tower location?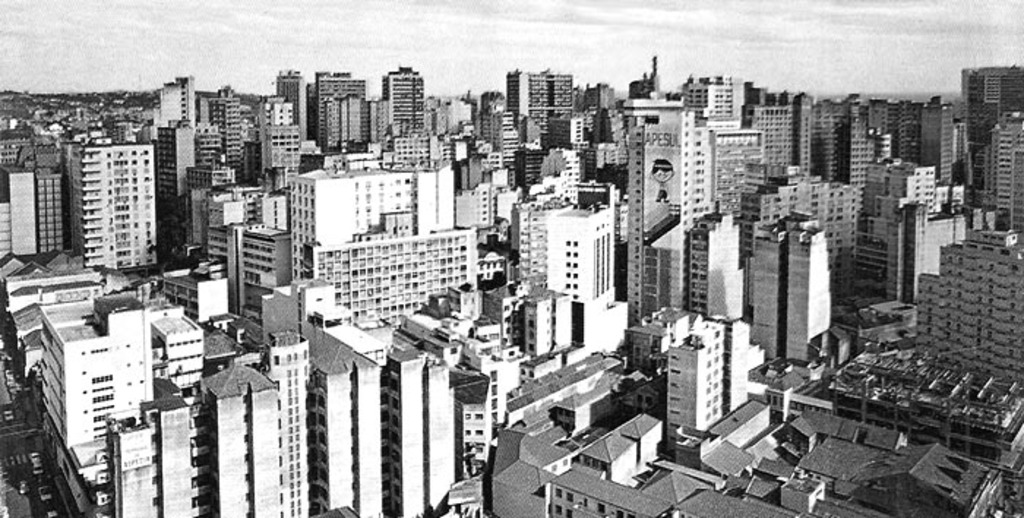
box(386, 63, 434, 143)
